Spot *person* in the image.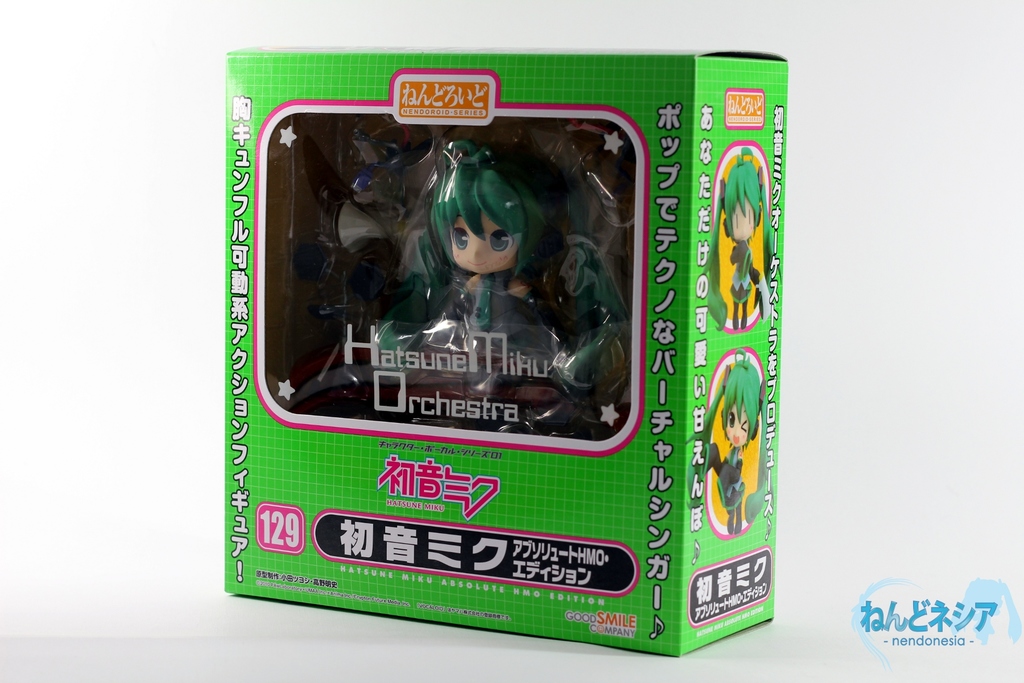
*person* found at [left=701, top=156, right=771, bottom=331].
